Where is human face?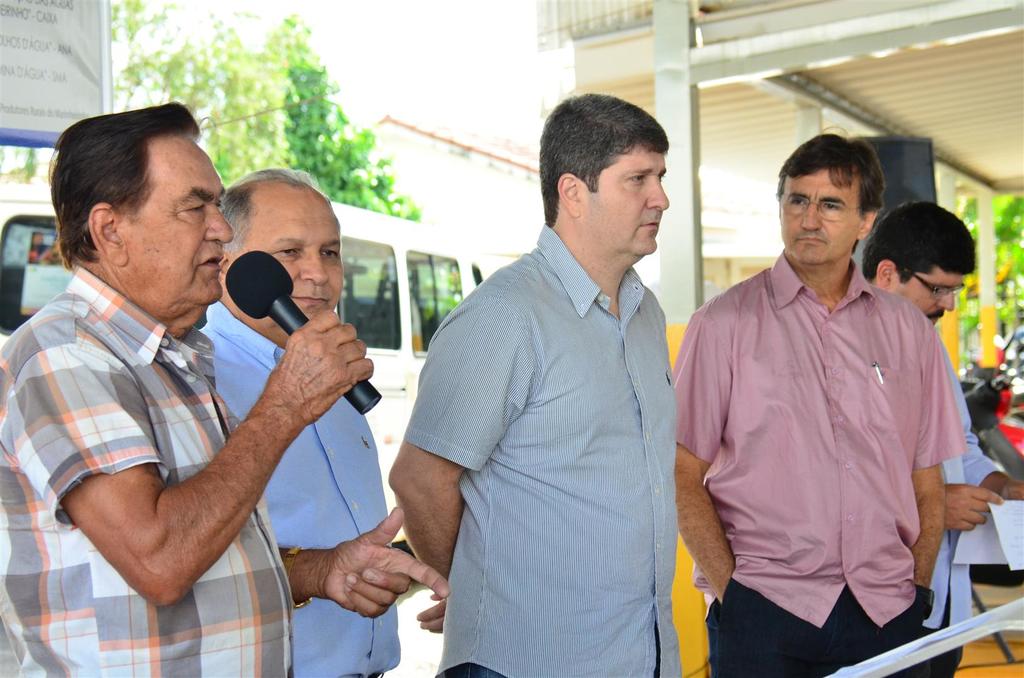
<bbox>595, 152, 668, 255</bbox>.
